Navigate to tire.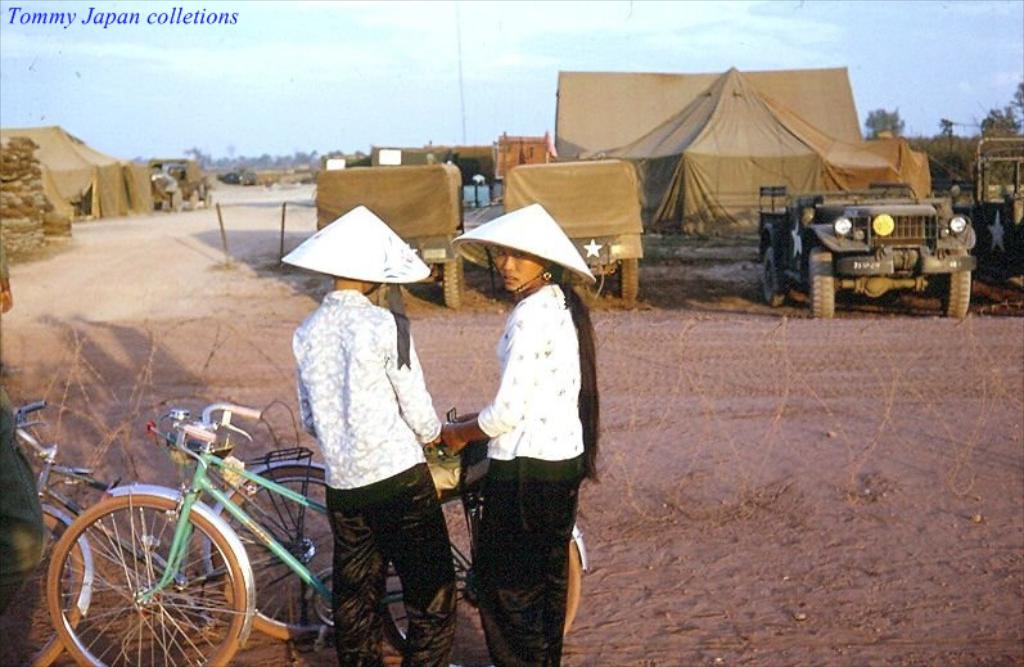
Navigation target: 46/483/240/648.
